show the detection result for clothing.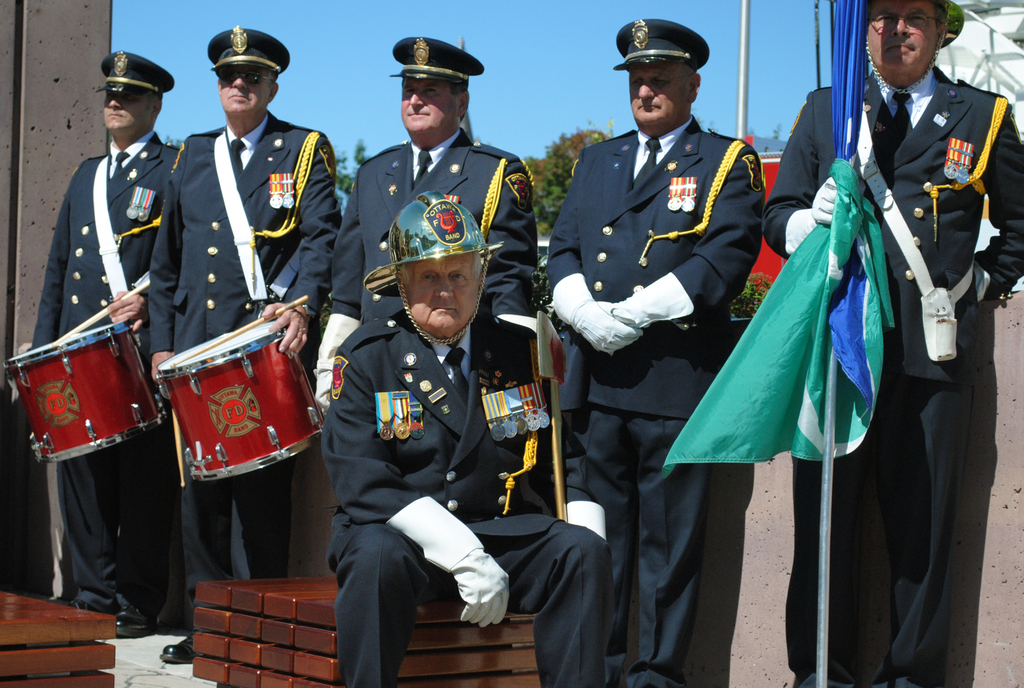
[324, 520, 607, 685].
